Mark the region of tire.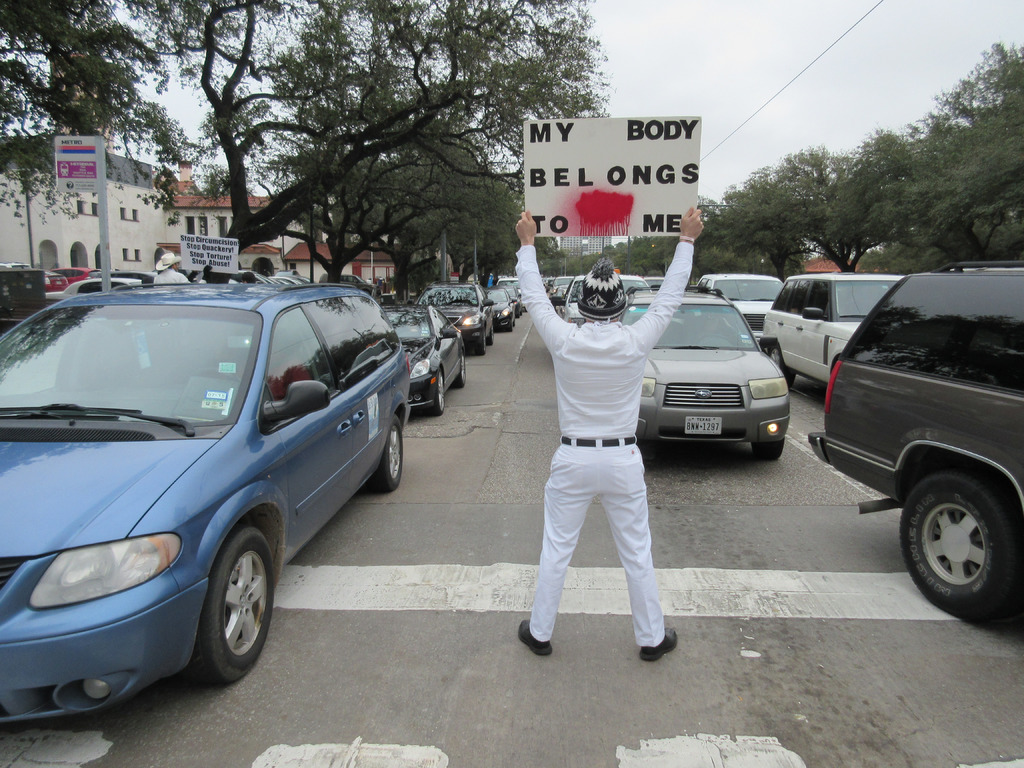
Region: 474:332:486:356.
